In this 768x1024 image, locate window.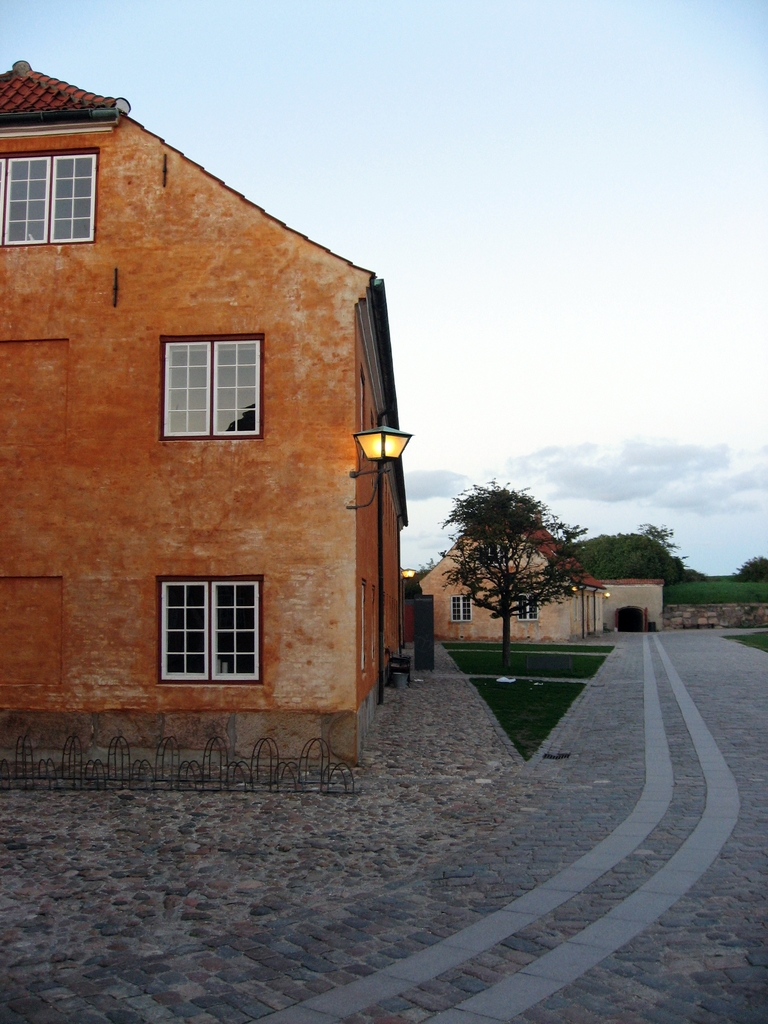
Bounding box: <bbox>360, 364, 366, 458</bbox>.
